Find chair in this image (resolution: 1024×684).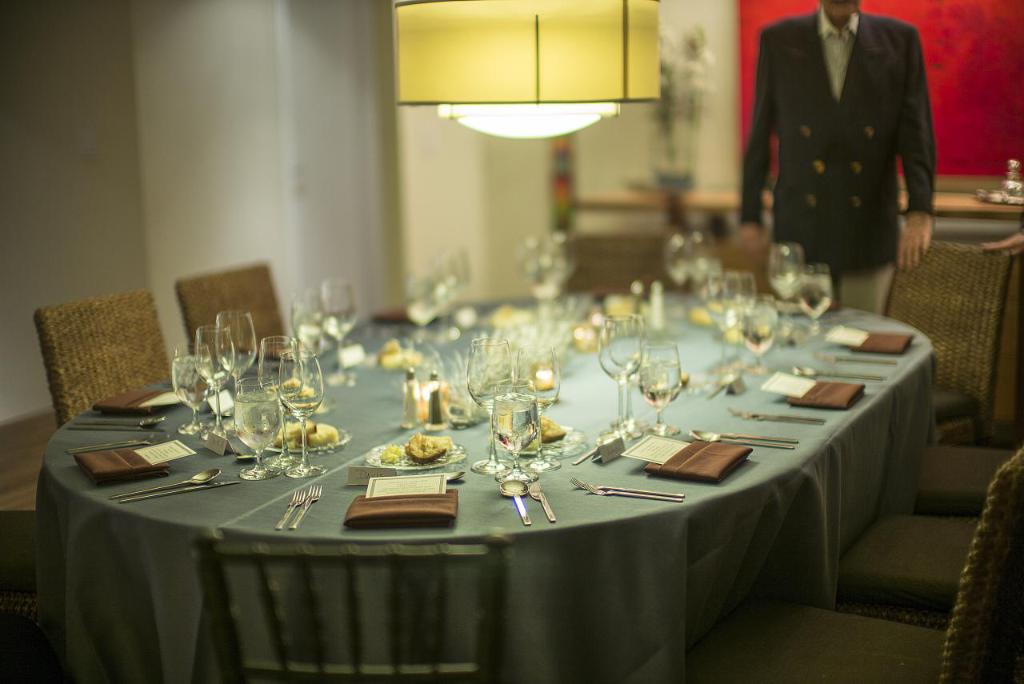
Rect(838, 516, 980, 630).
